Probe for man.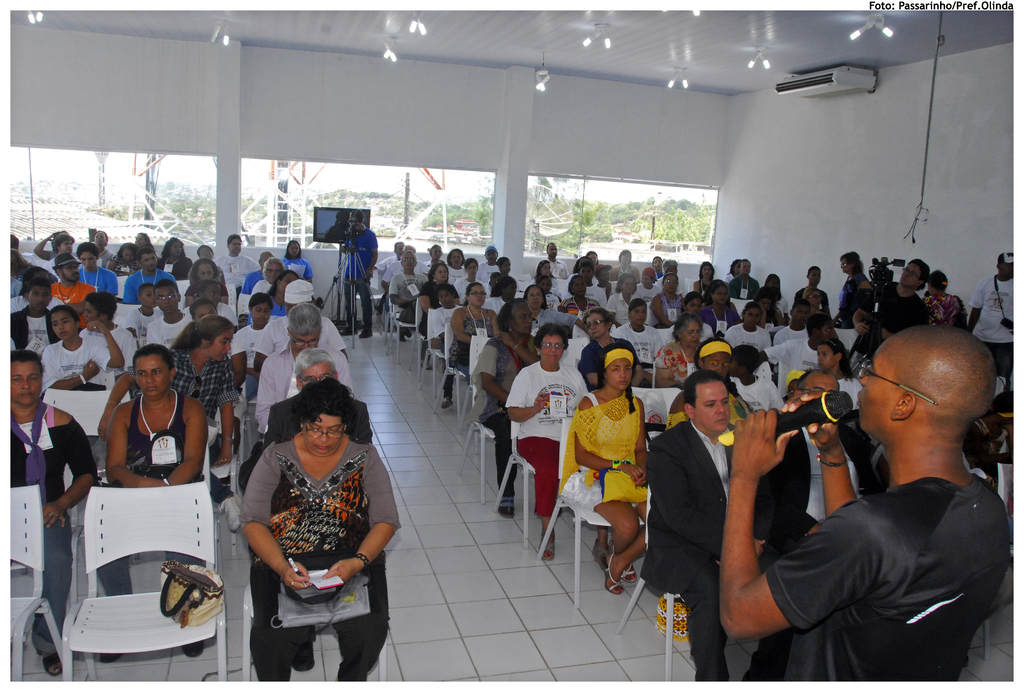
Probe result: region(964, 252, 1023, 376).
